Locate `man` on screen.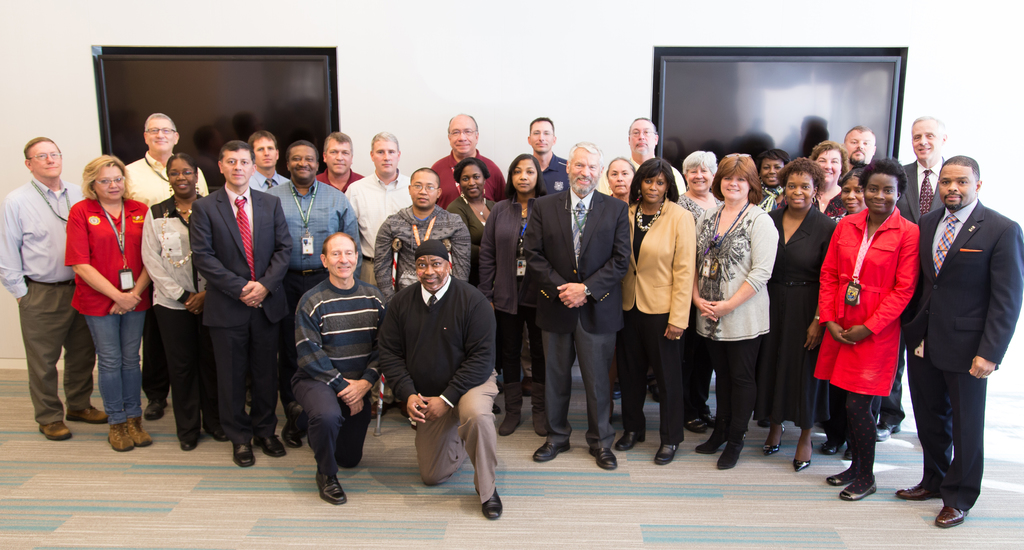
On screen at (left=345, top=127, right=412, bottom=416).
